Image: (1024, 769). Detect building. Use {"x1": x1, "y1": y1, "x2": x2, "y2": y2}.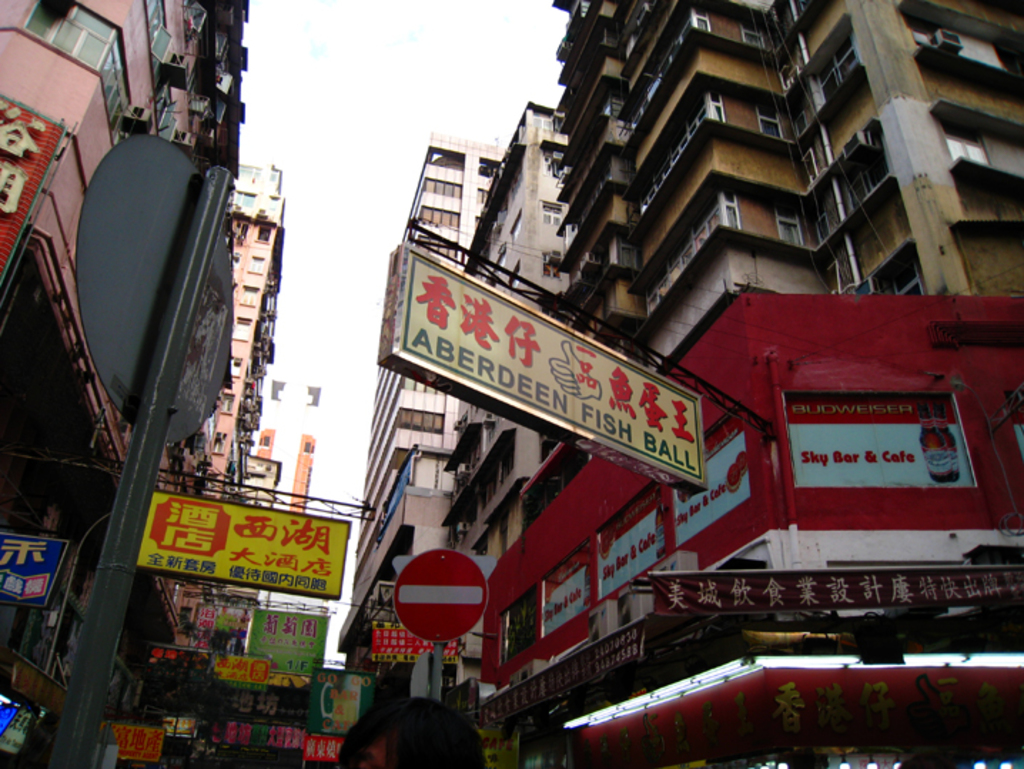
{"x1": 241, "y1": 368, "x2": 324, "y2": 604}.
